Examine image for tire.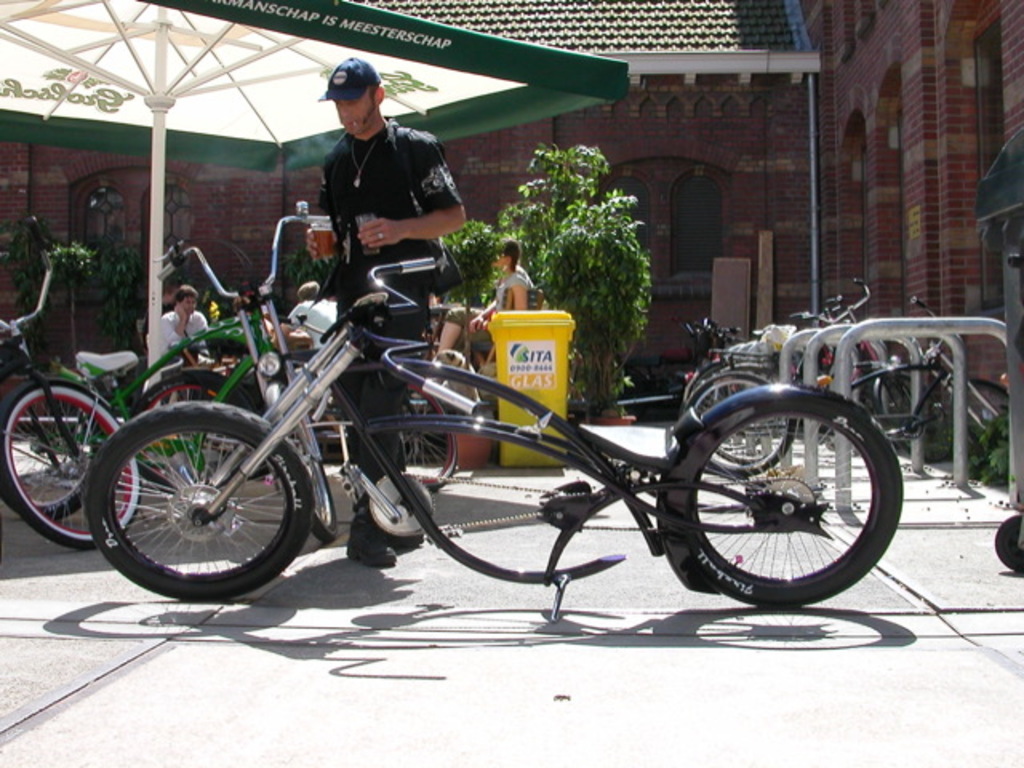
Examination result: 133/368/275/488.
